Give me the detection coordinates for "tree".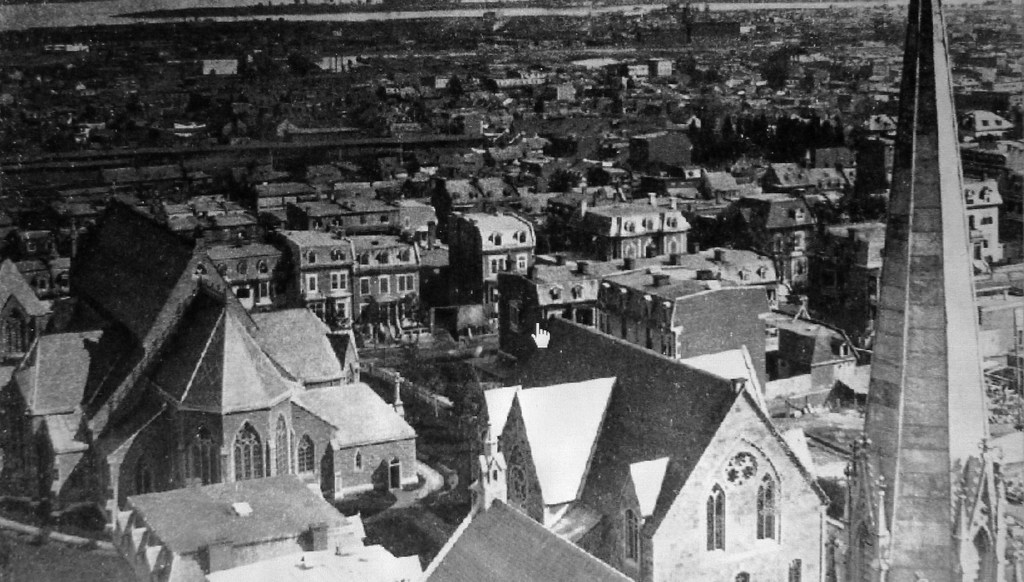
(x1=549, y1=168, x2=580, y2=195).
